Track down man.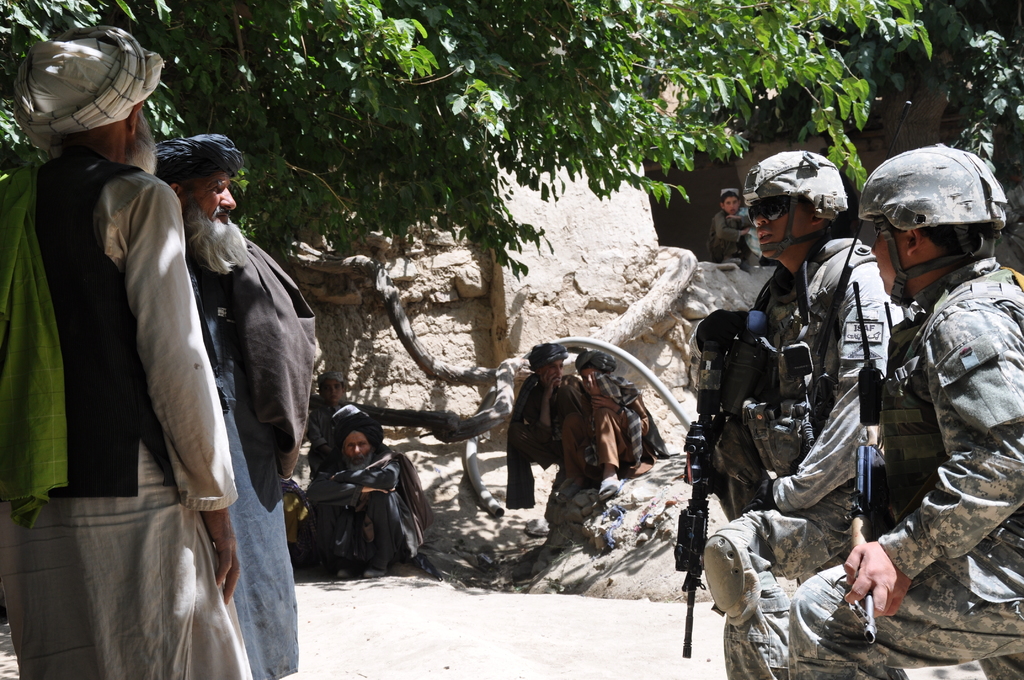
Tracked to (302,406,435,579).
